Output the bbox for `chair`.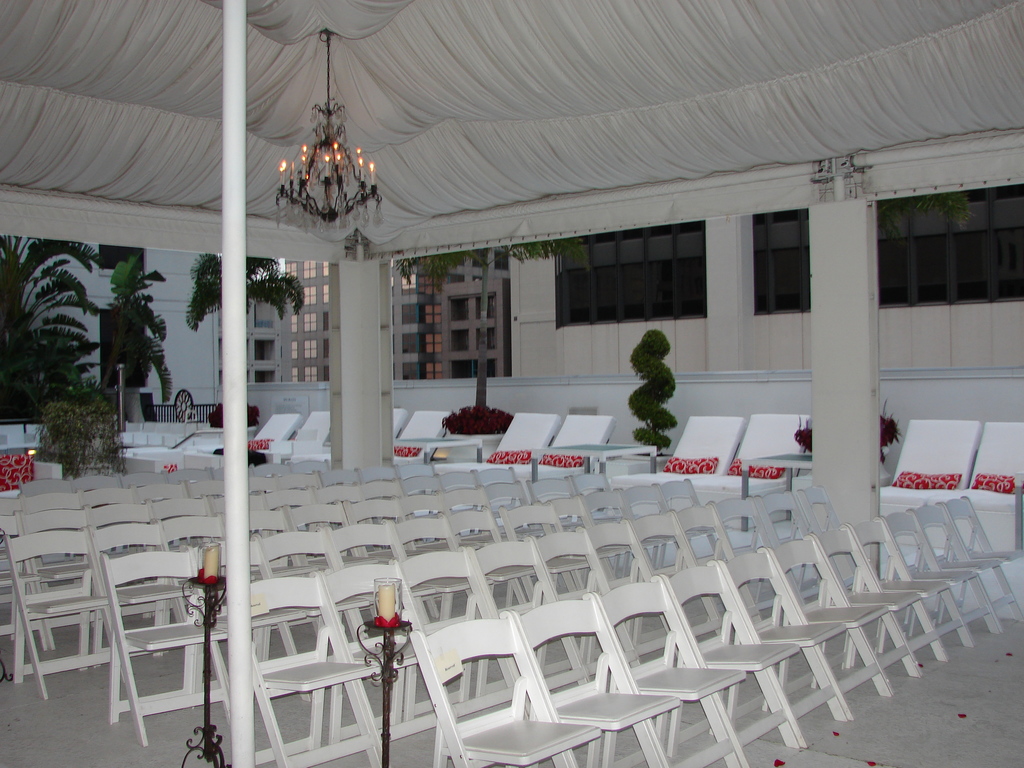
locate(221, 573, 376, 764).
